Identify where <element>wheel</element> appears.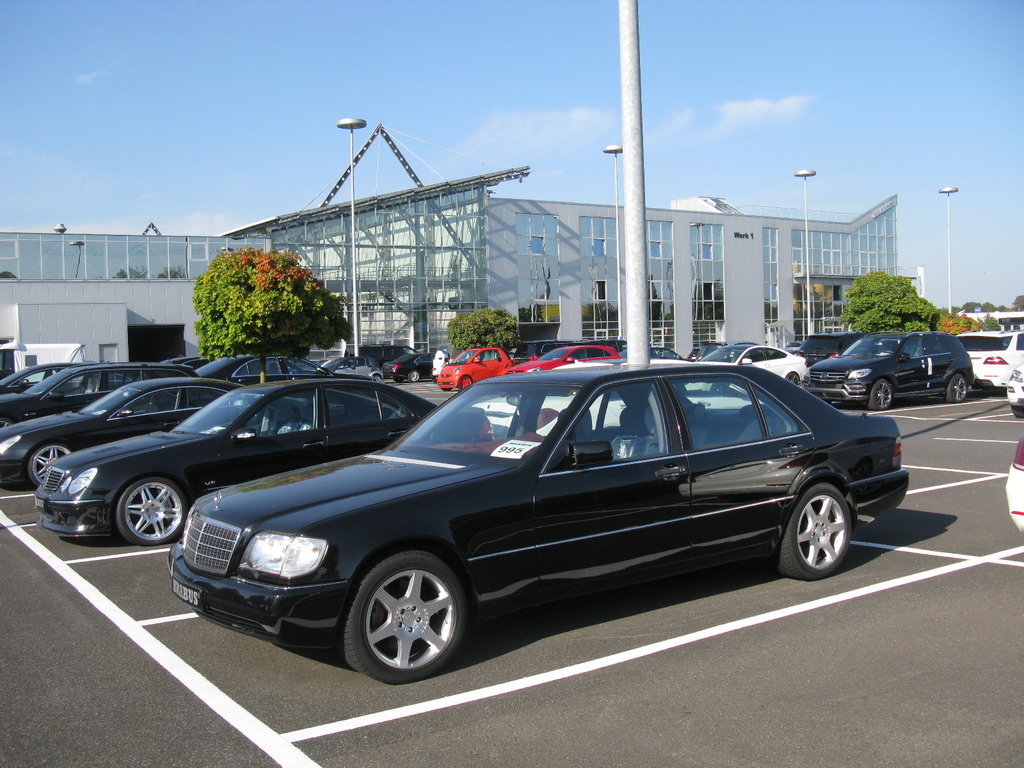
Appears at <box>784,372,803,385</box>.
